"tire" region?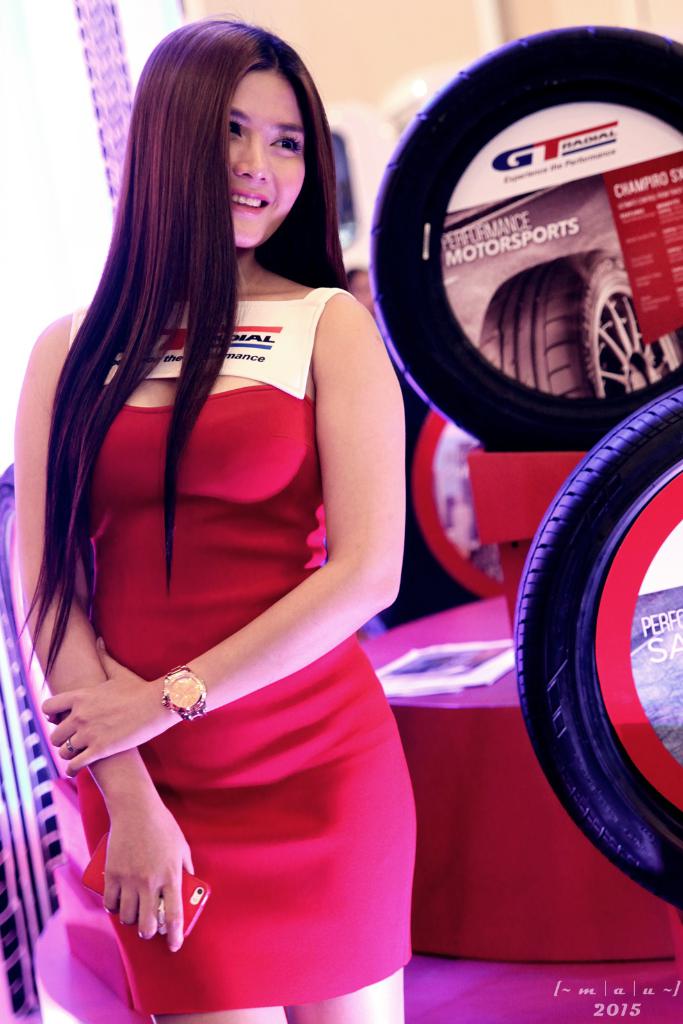
381, 396, 517, 624
